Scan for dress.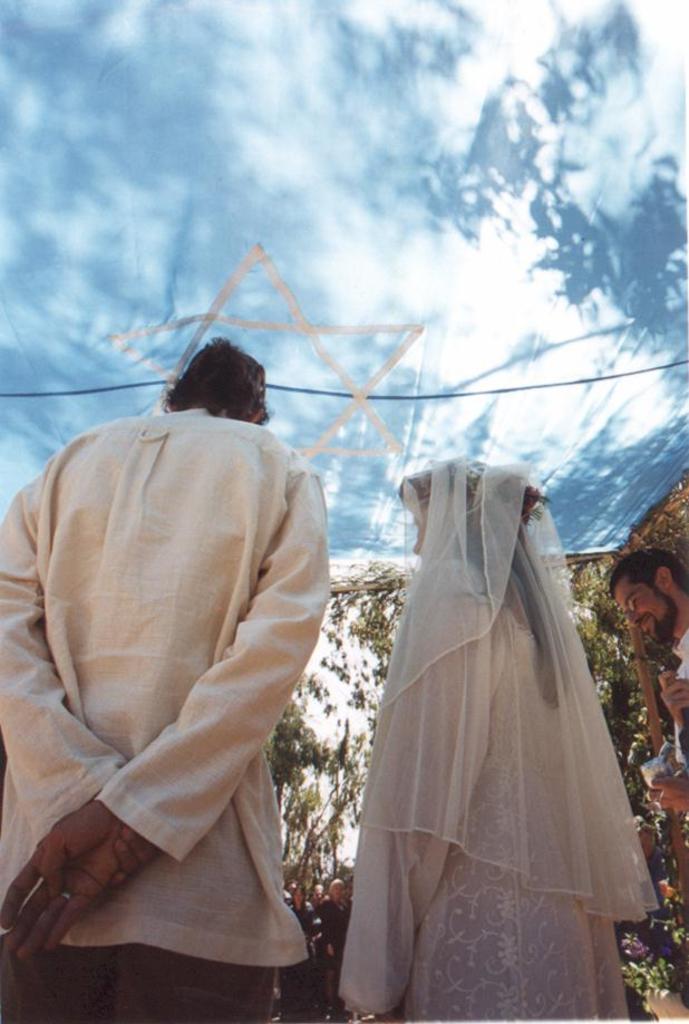
Scan result: bbox(331, 460, 666, 1008).
